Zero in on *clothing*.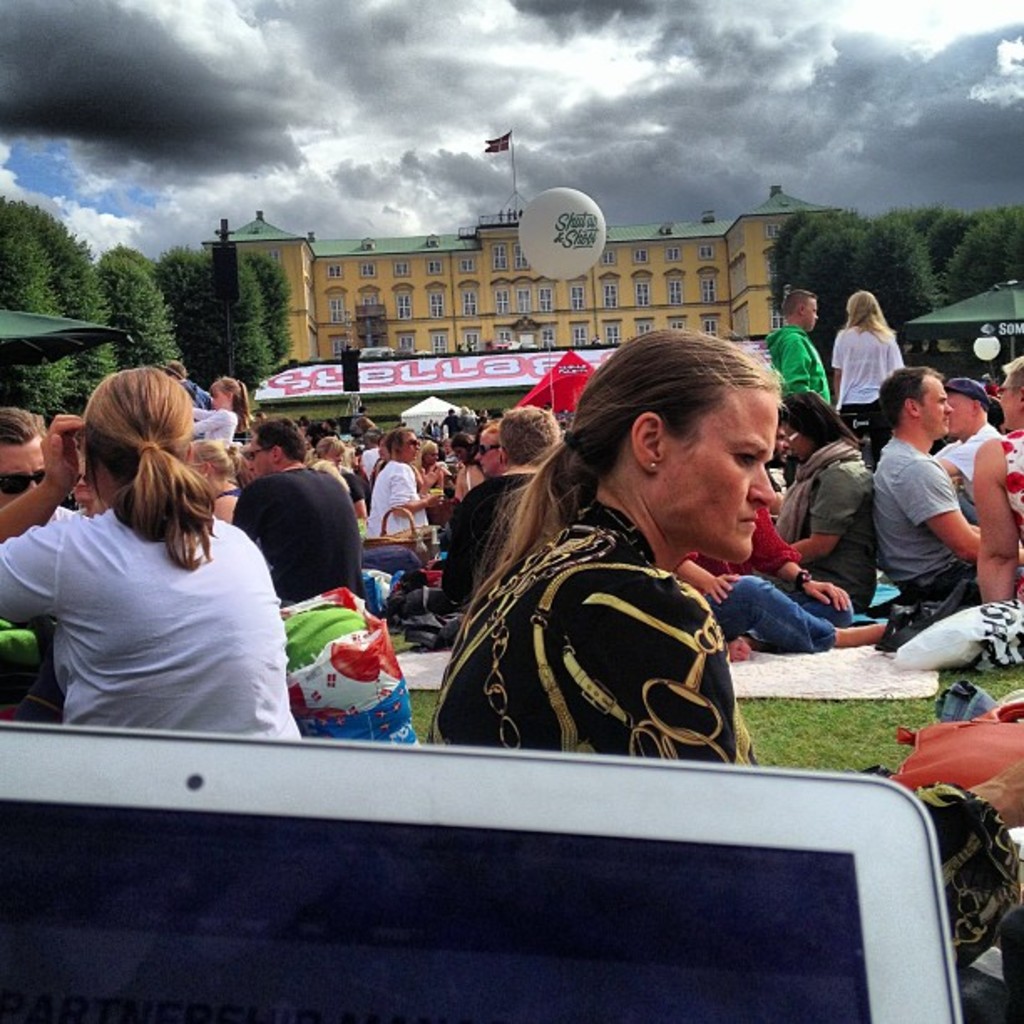
Zeroed in: <region>997, 425, 1022, 547</region>.
